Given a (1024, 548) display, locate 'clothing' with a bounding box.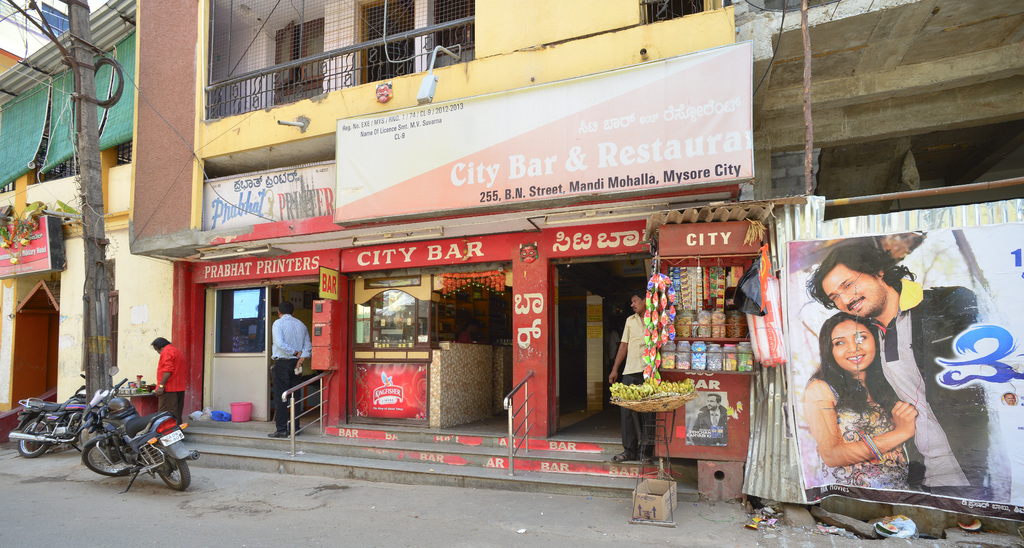
Located: [x1=151, y1=345, x2=190, y2=419].
